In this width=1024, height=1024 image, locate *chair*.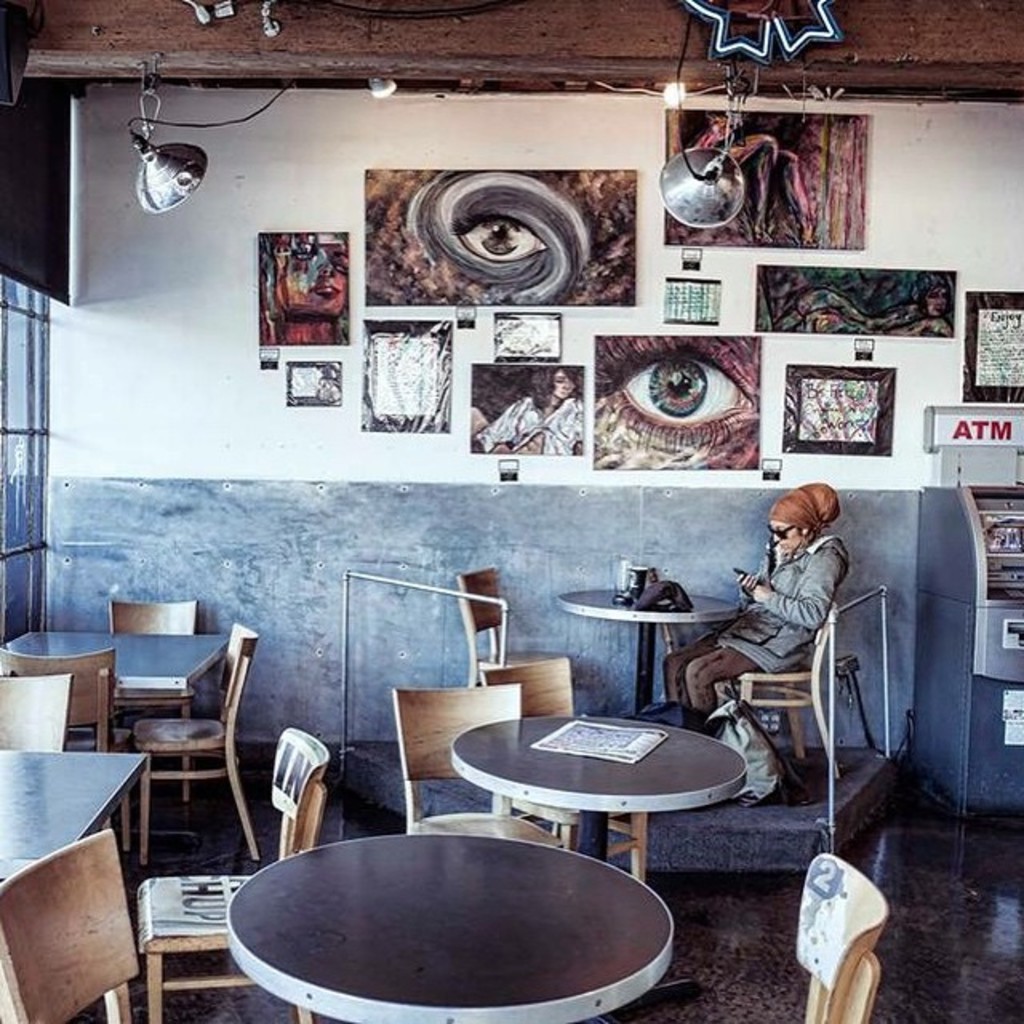
Bounding box: detection(454, 568, 509, 693).
